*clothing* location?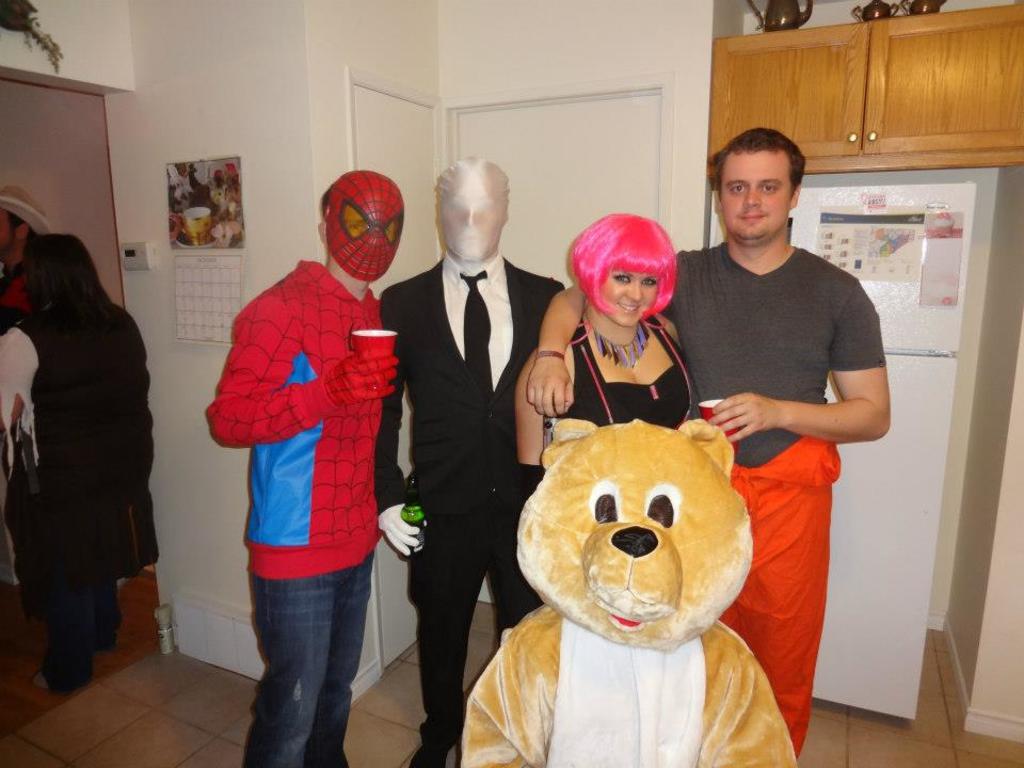
box=[10, 257, 160, 635]
